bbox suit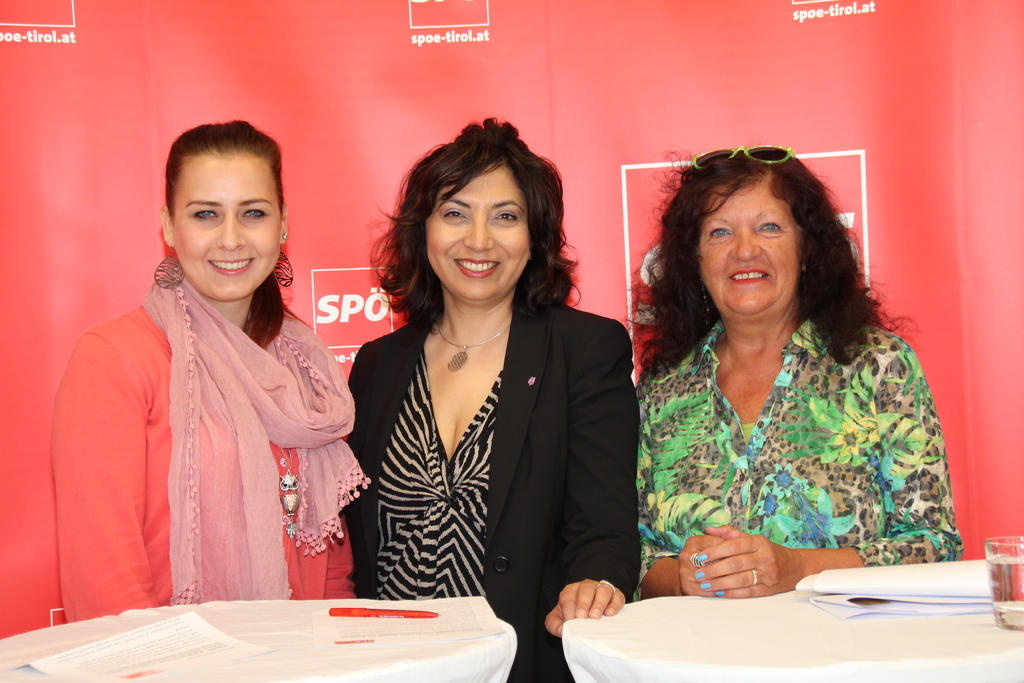
bbox=(342, 299, 640, 682)
